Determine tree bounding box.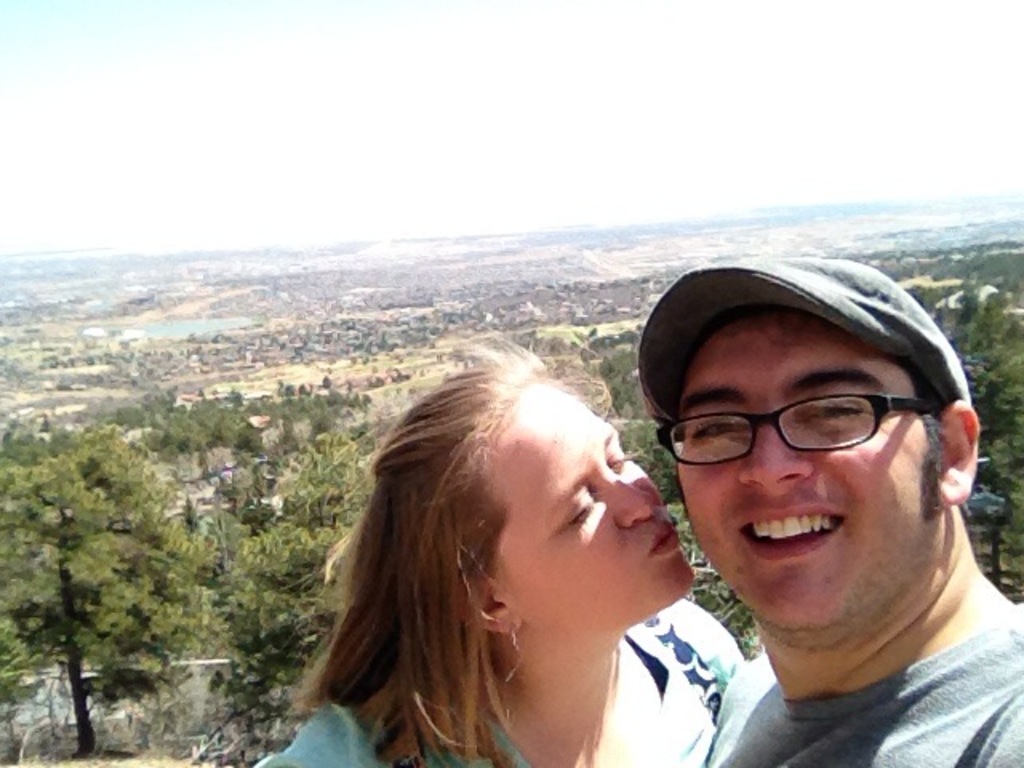
Determined: region(888, 280, 1022, 595).
